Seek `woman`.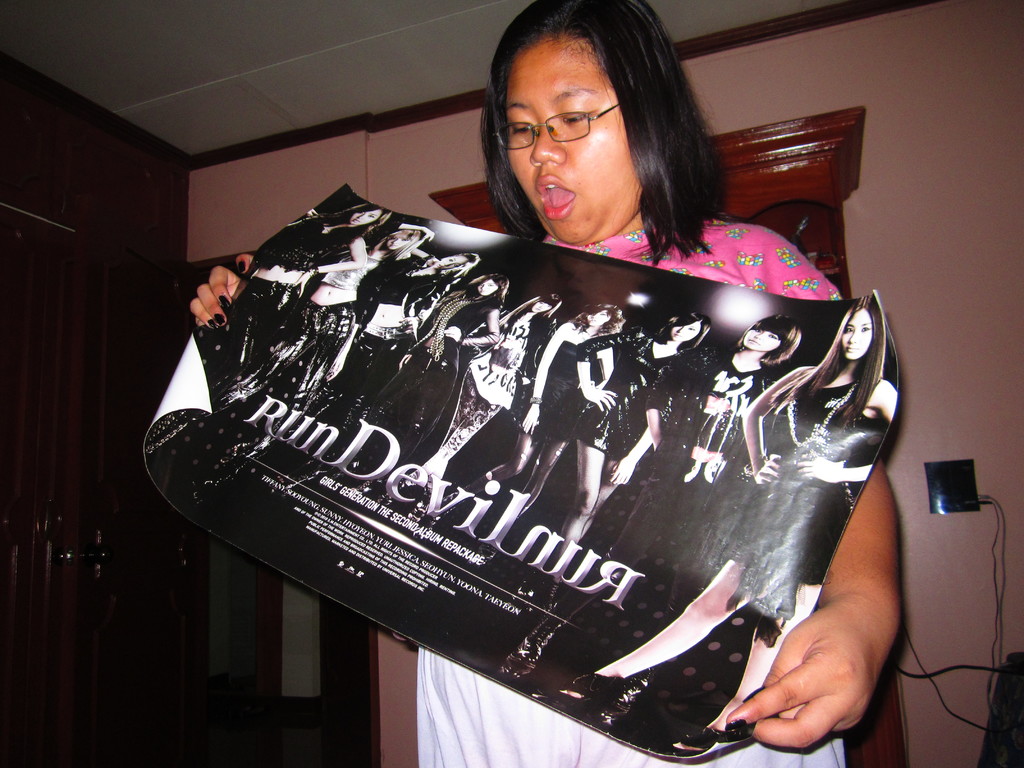
rect(444, 301, 631, 524).
